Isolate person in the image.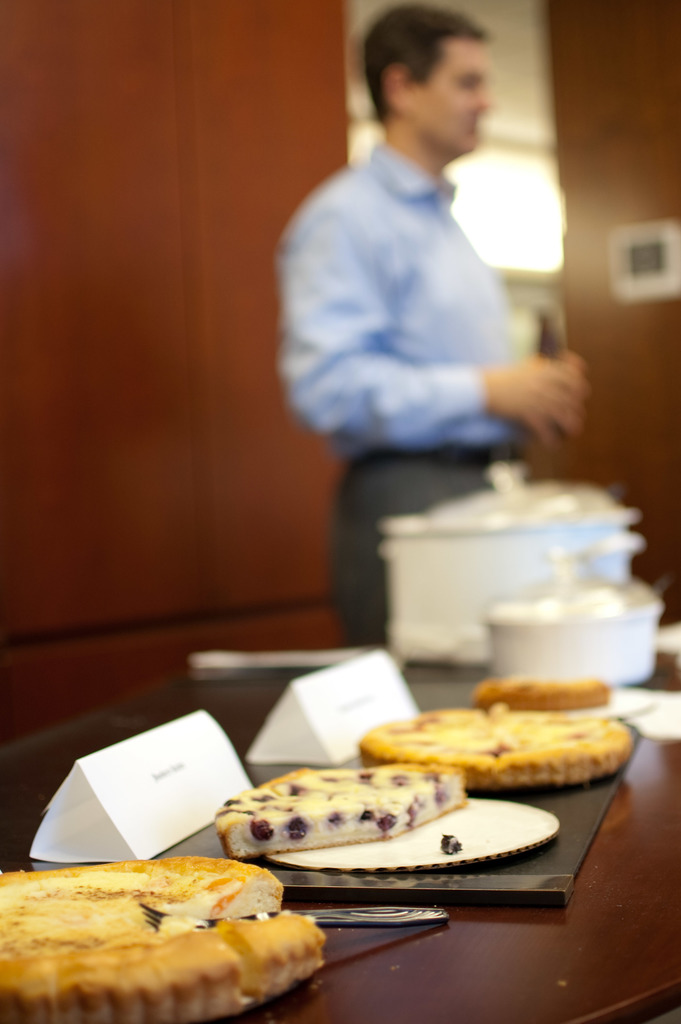
Isolated region: 266 0 590 654.
